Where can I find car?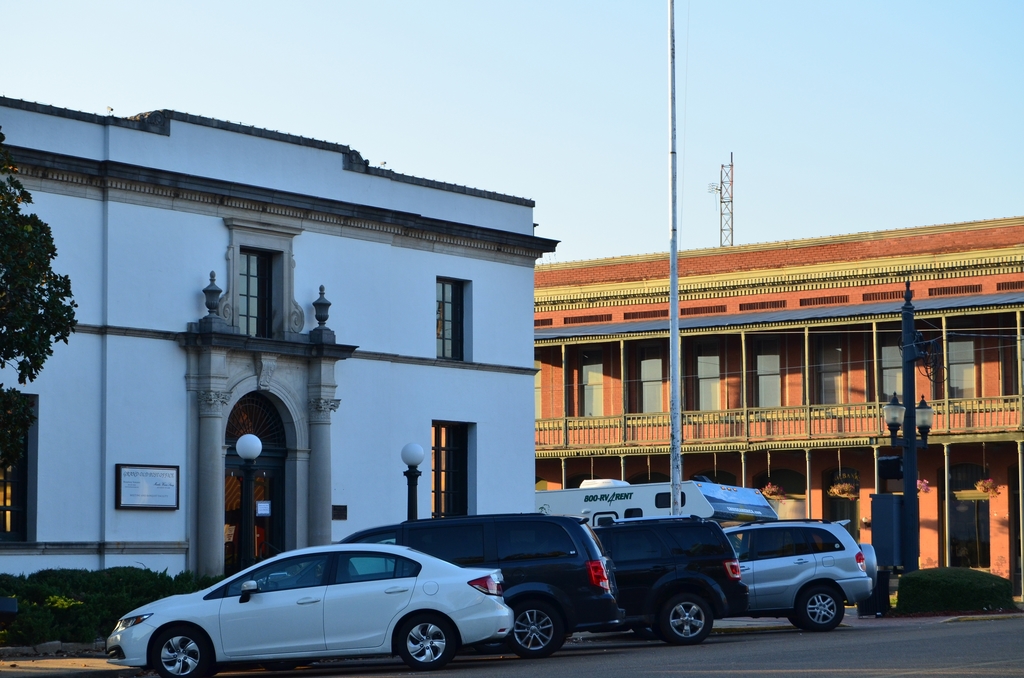
You can find it at box=[741, 521, 881, 629].
